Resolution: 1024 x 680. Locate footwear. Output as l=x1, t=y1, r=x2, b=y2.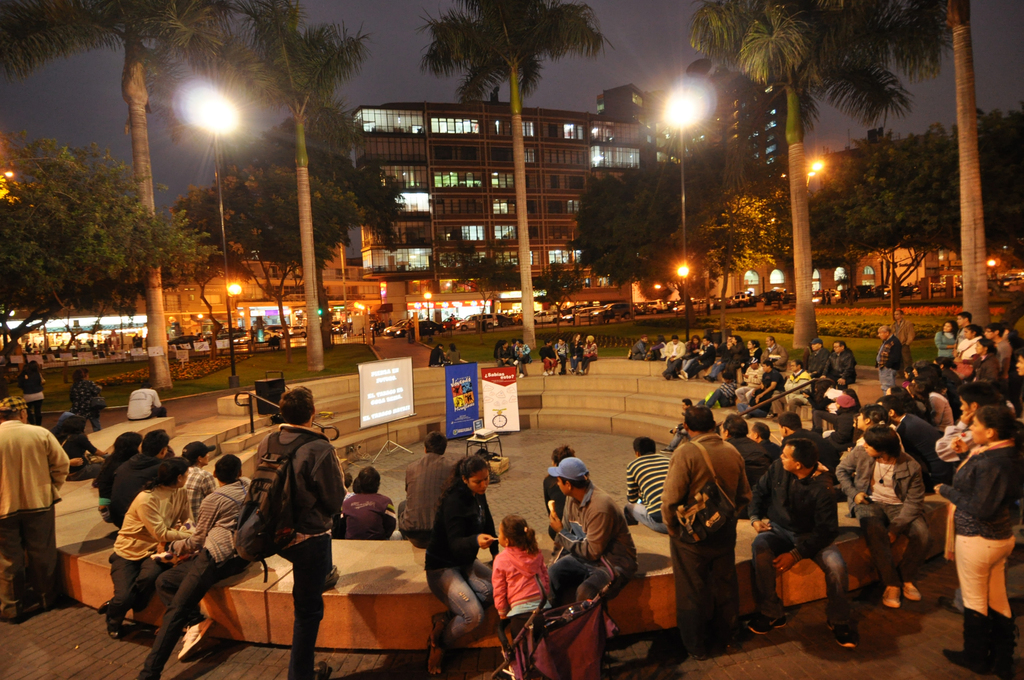
l=901, t=581, r=921, b=600.
